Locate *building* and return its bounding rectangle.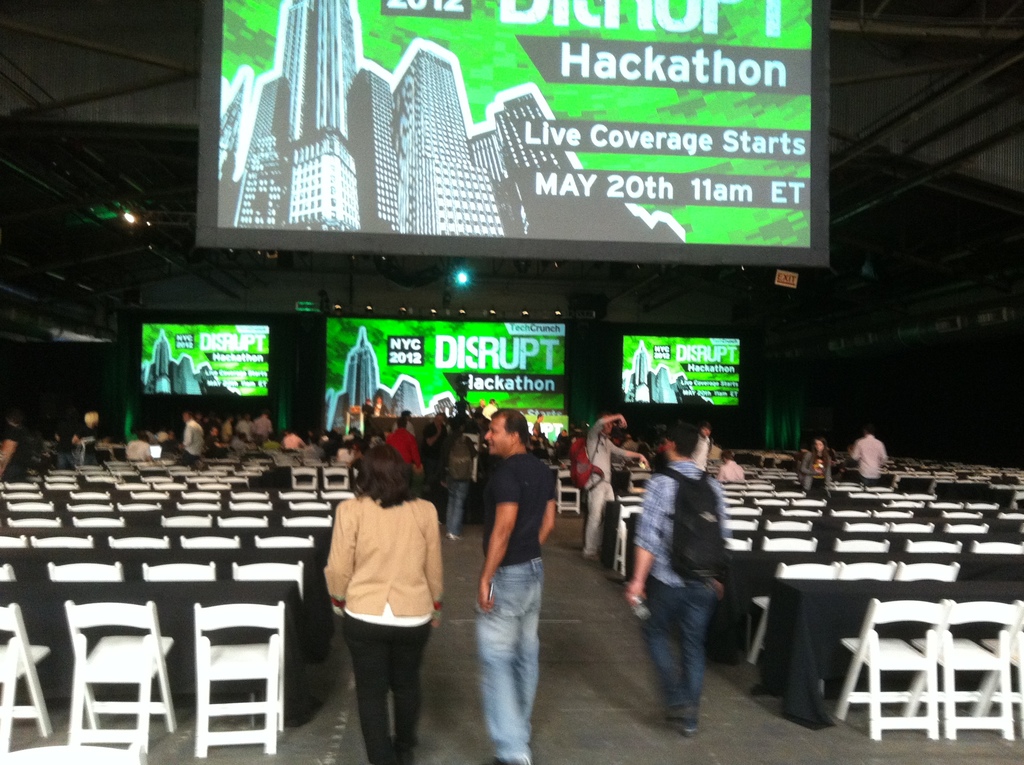
(left=0, top=0, right=1023, bottom=764).
